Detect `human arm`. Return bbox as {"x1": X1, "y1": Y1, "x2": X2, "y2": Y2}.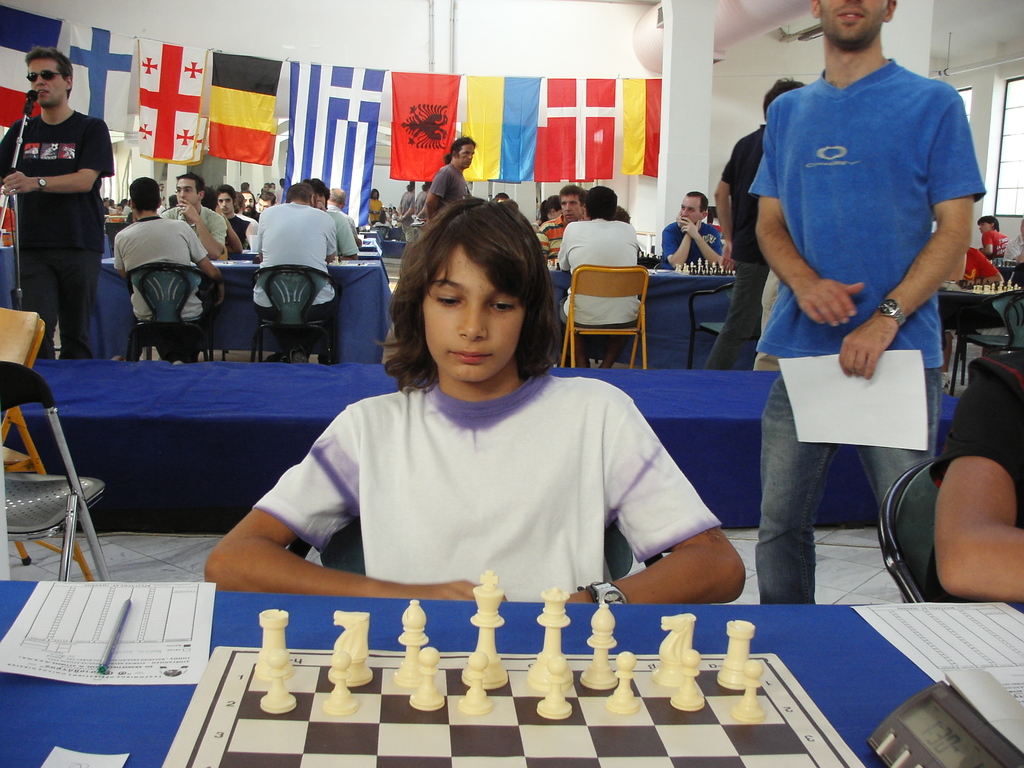
{"x1": 424, "y1": 170, "x2": 444, "y2": 219}.
